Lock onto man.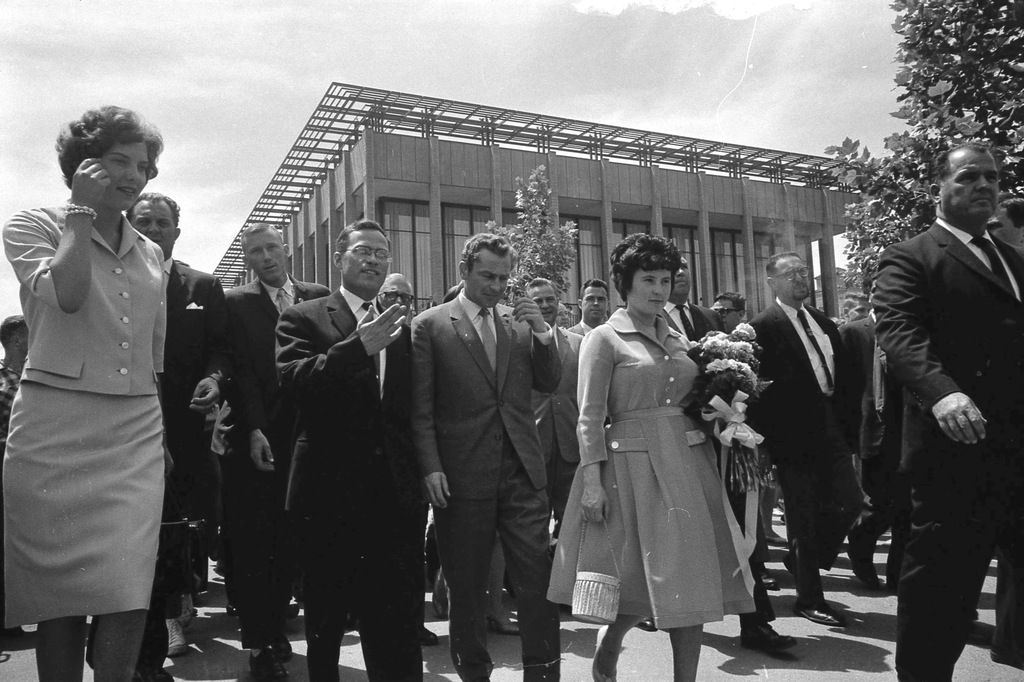
Locked: detection(556, 278, 615, 345).
